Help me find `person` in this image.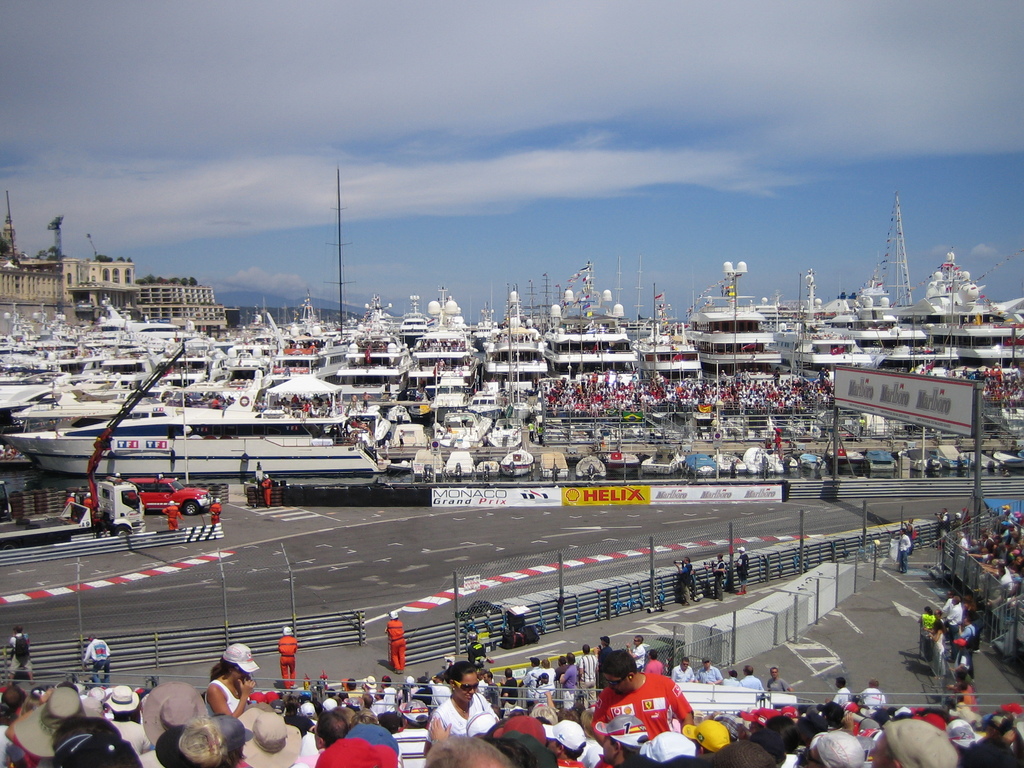
Found it: [366,343,374,369].
